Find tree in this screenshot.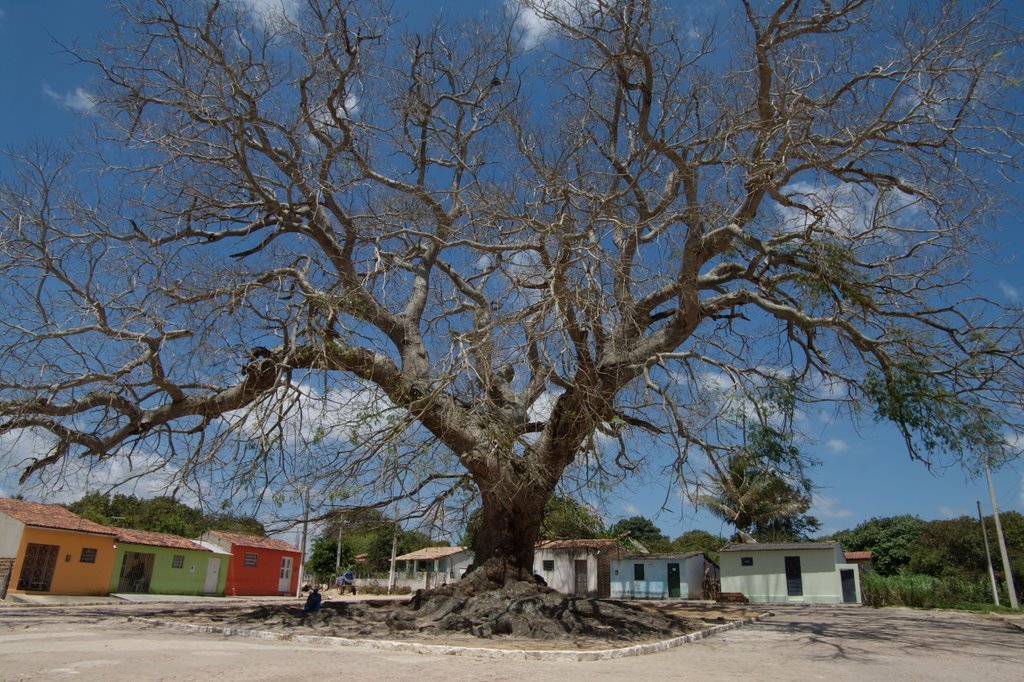
The bounding box for tree is [left=457, top=491, right=596, bottom=551].
